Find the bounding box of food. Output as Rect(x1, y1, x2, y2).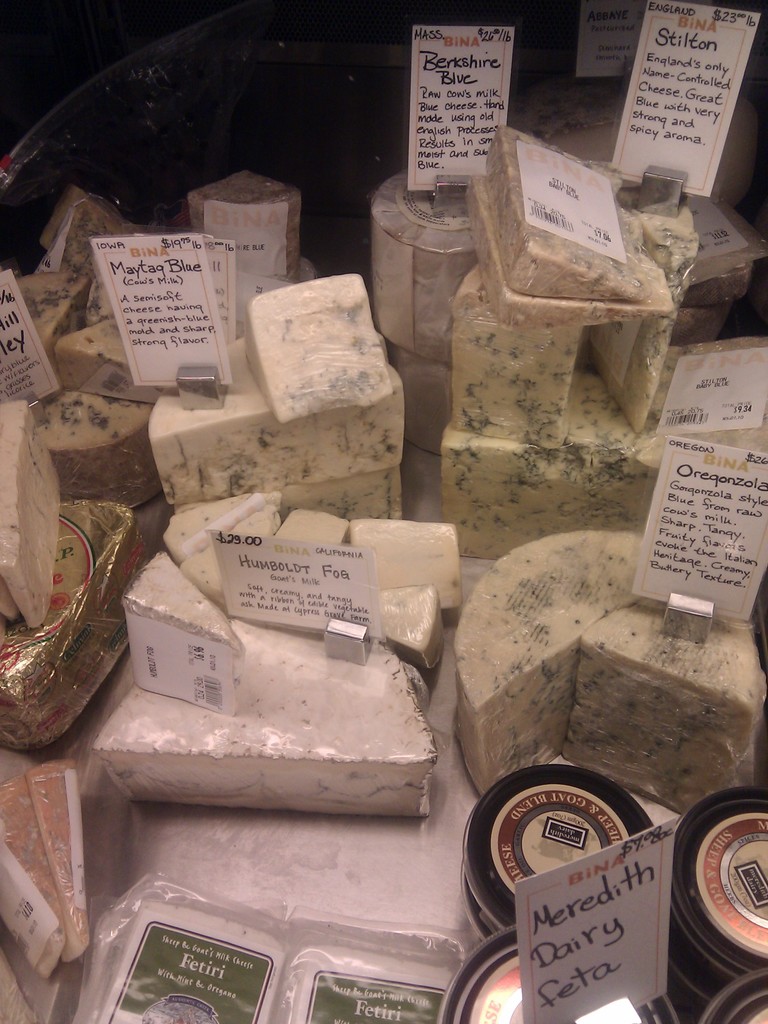
Rect(667, 249, 753, 345).
